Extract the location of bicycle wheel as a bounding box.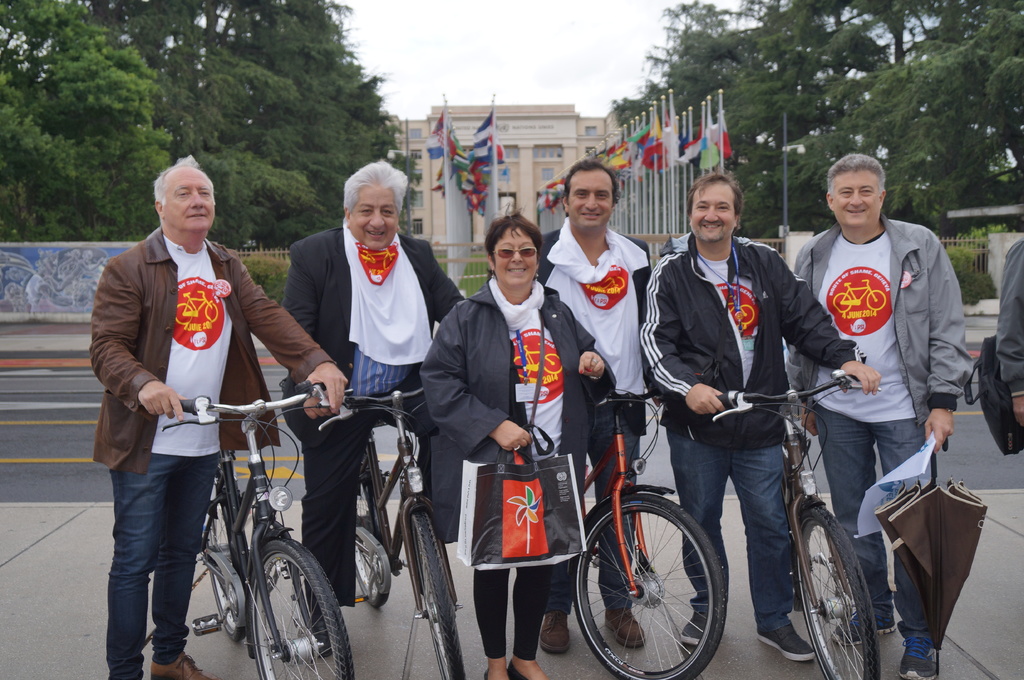
pyautogui.locateOnScreen(250, 538, 351, 679).
